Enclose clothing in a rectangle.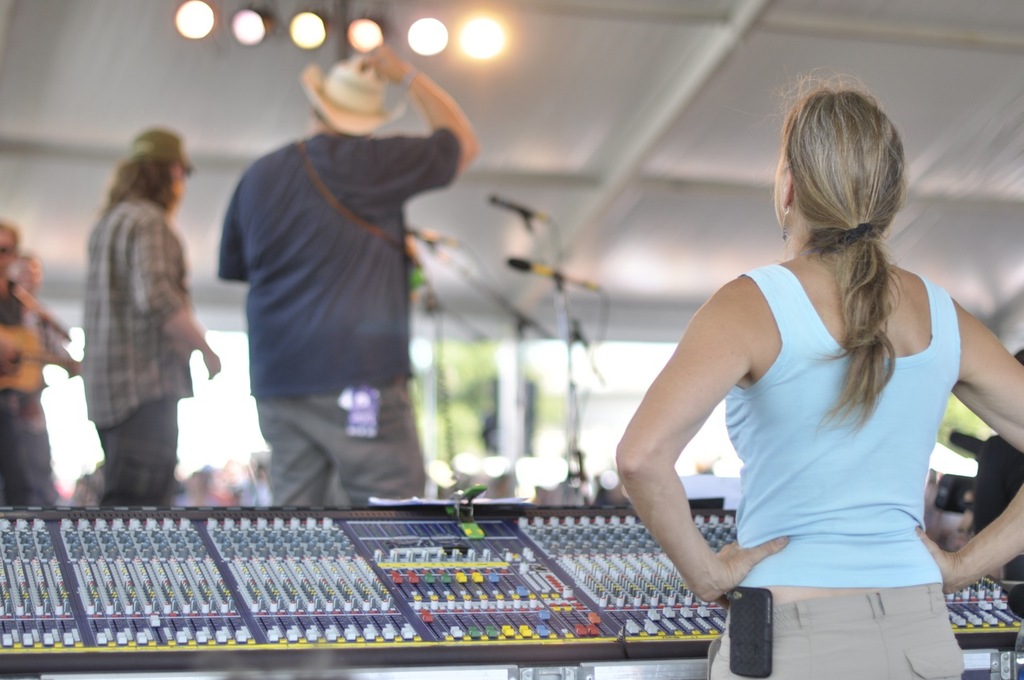
80 188 193 506.
